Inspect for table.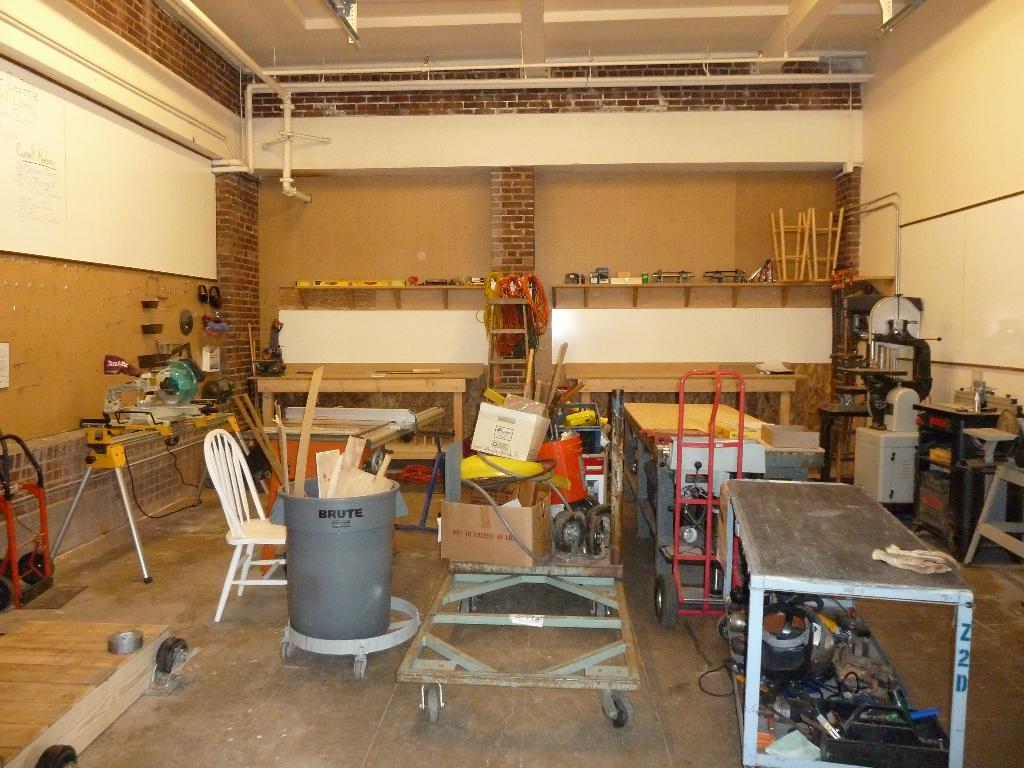
Inspection: (x1=250, y1=356, x2=485, y2=450).
